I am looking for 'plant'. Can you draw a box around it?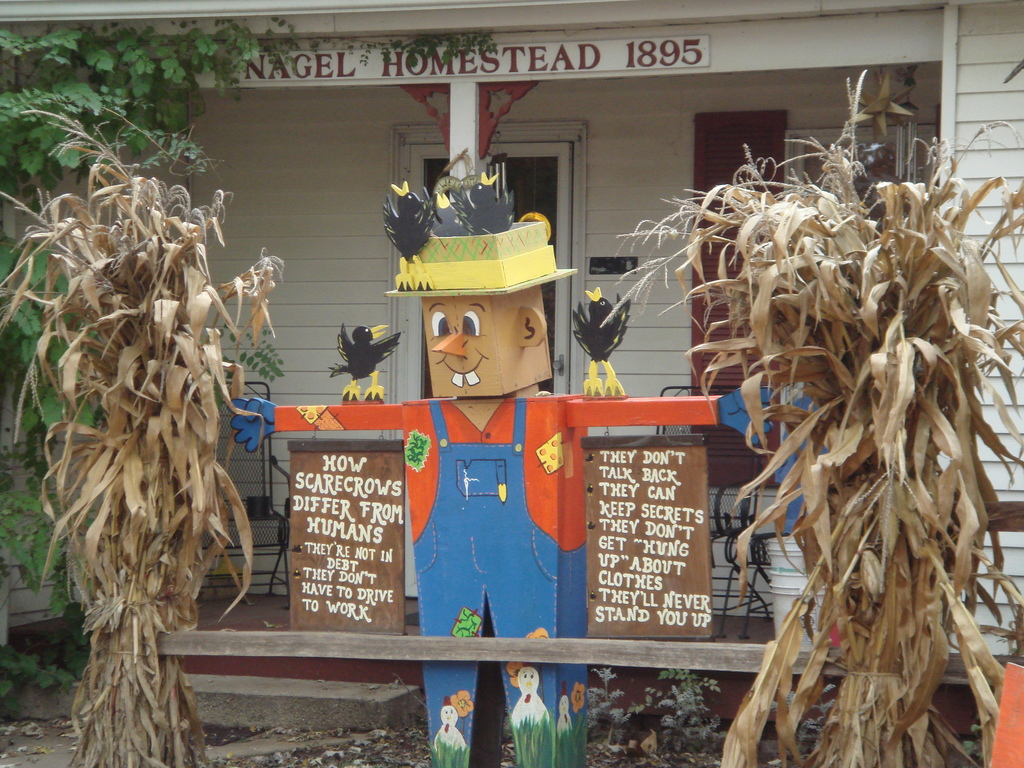
Sure, the bounding box is l=785, t=558, r=1023, b=767.
